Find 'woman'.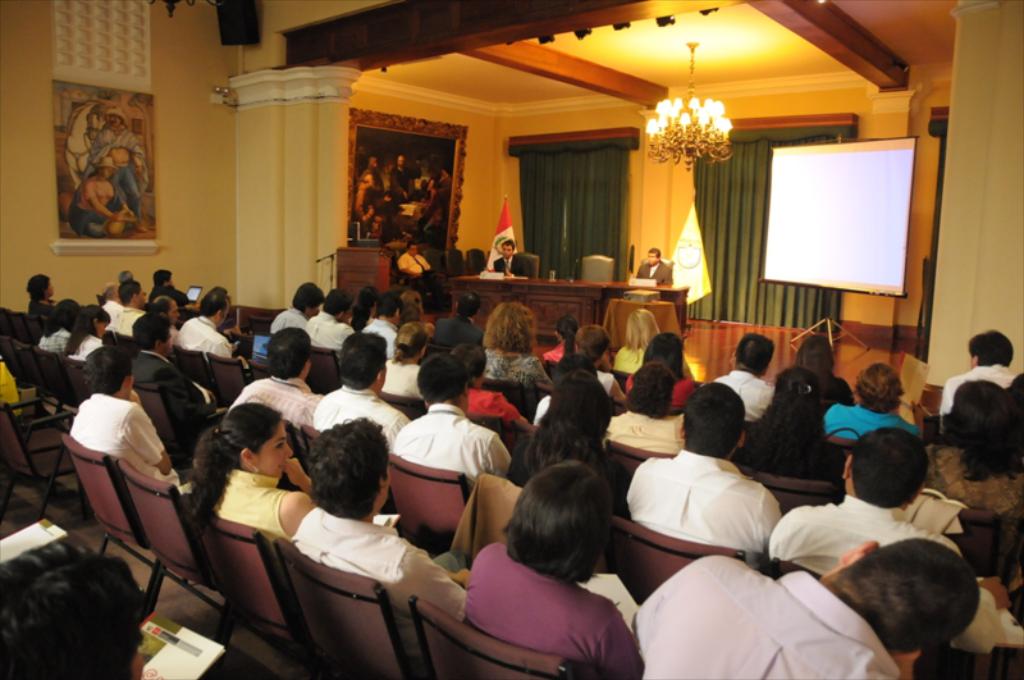
<region>920, 379, 1023, 521</region>.
